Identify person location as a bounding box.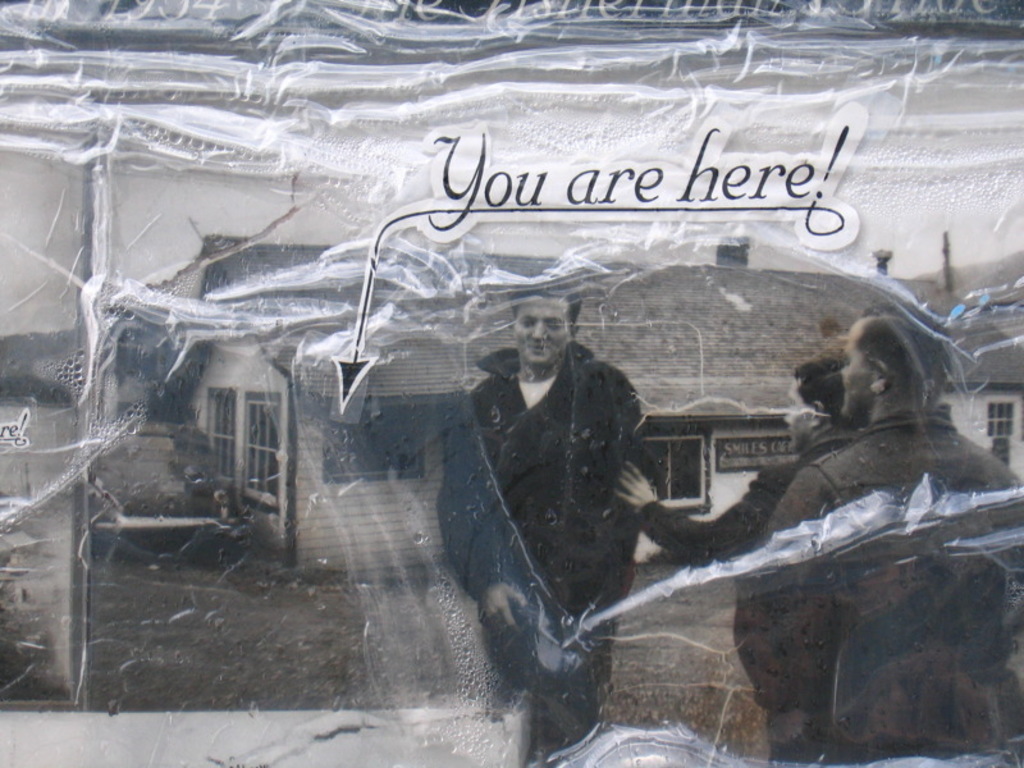
detection(613, 362, 863, 767).
